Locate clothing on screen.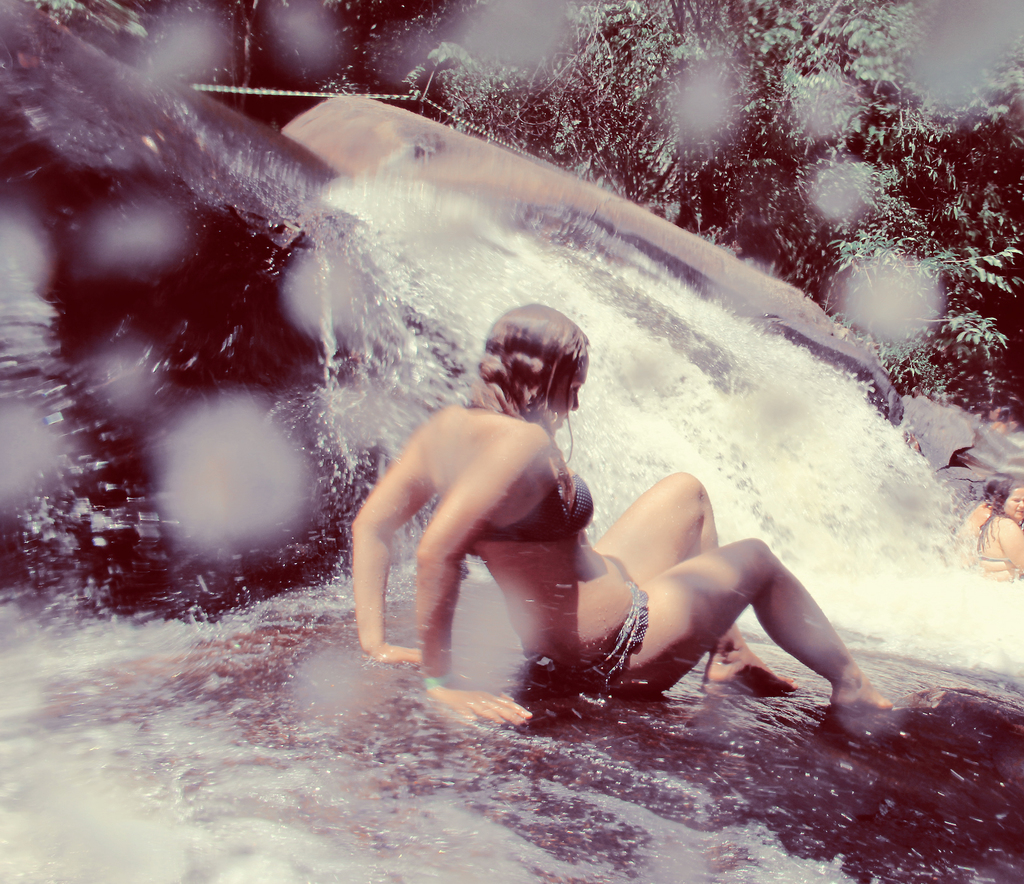
On screen at pyautogui.locateOnScreen(538, 571, 651, 689).
